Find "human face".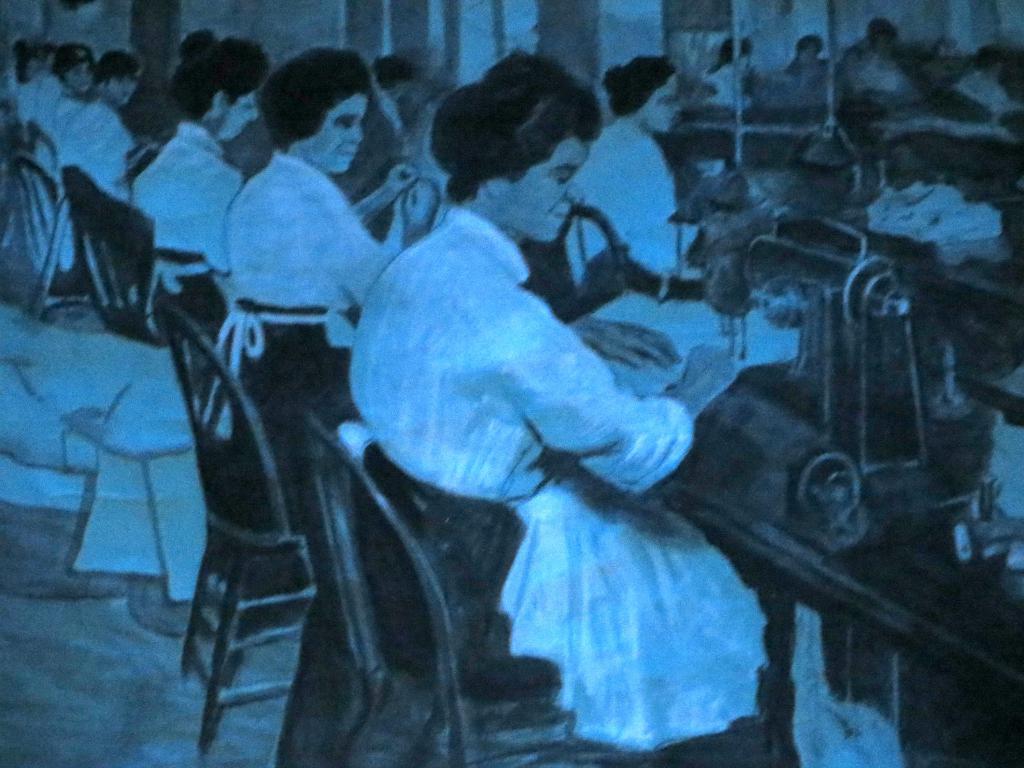
l=512, t=136, r=592, b=239.
